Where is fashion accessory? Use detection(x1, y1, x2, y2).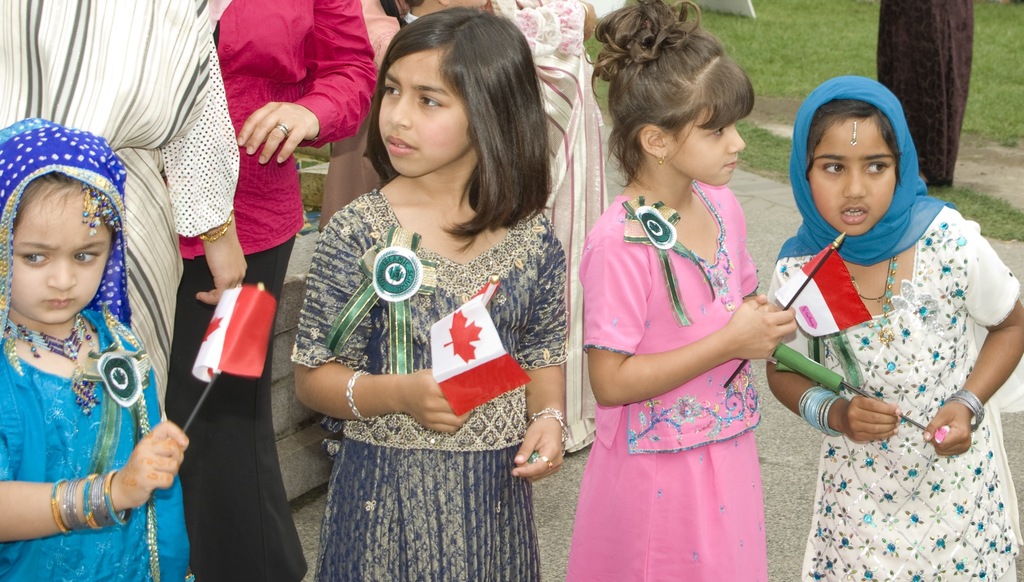
detection(351, 379, 382, 434).
